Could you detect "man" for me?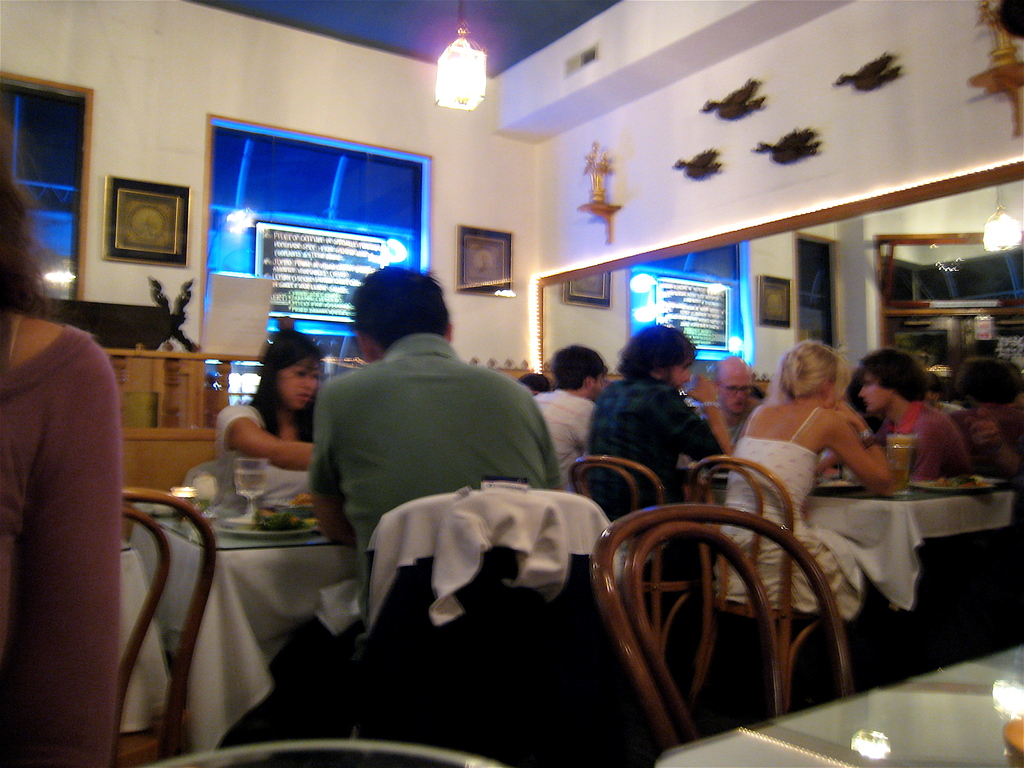
Detection result: left=533, top=344, right=610, bottom=490.
